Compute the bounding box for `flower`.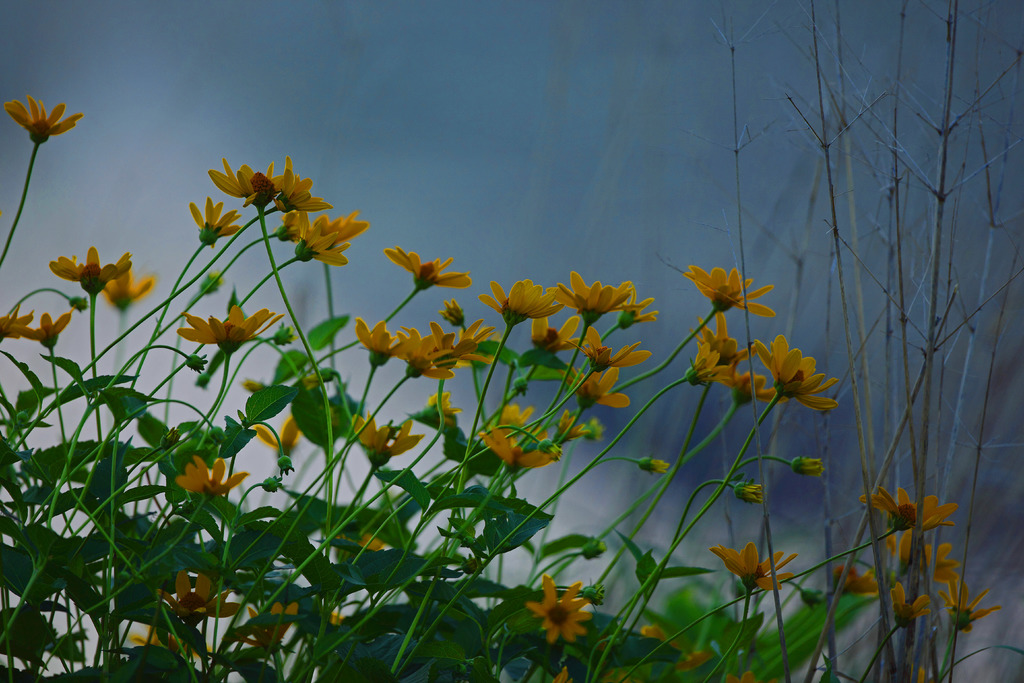
bbox(693, 347, 728, 385).
